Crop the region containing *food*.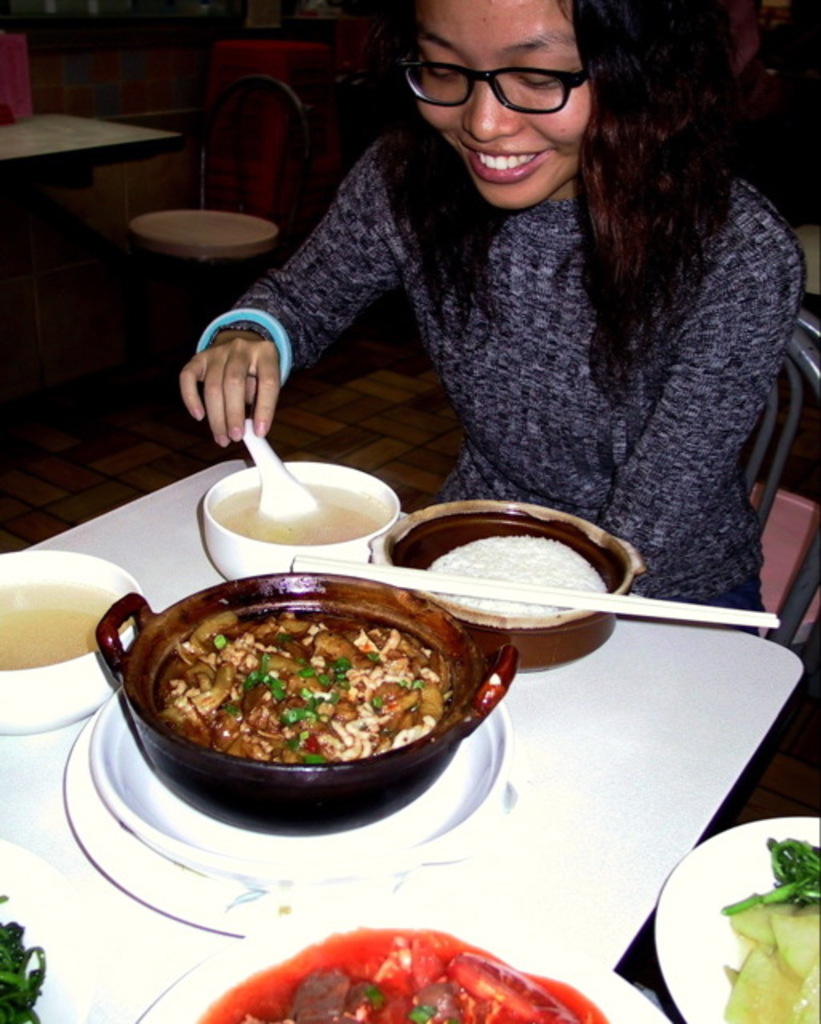
Crop region: <region>118, 566, 480, 784</region>.
